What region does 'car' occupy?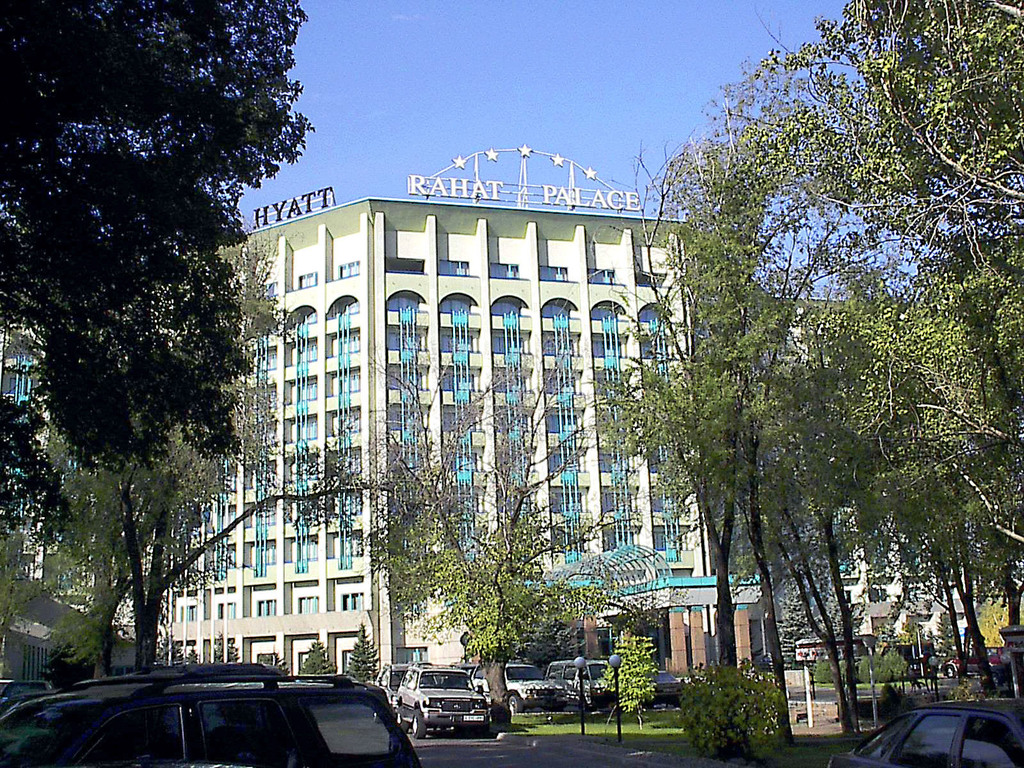
region(1, 655, 415, 767).
